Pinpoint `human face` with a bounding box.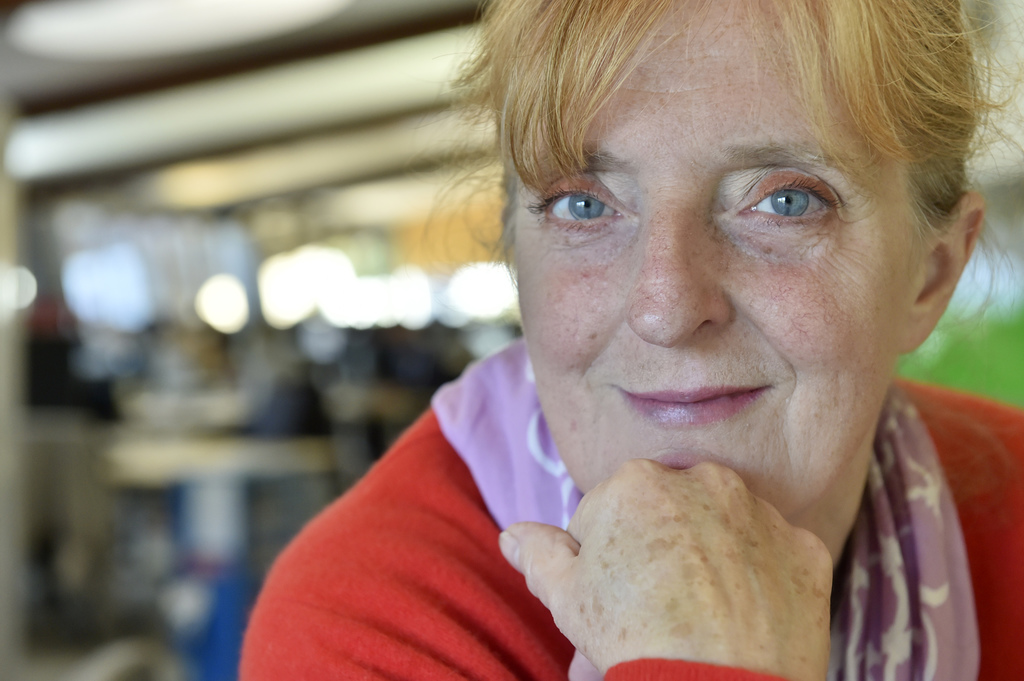
[510,0,899,515].
